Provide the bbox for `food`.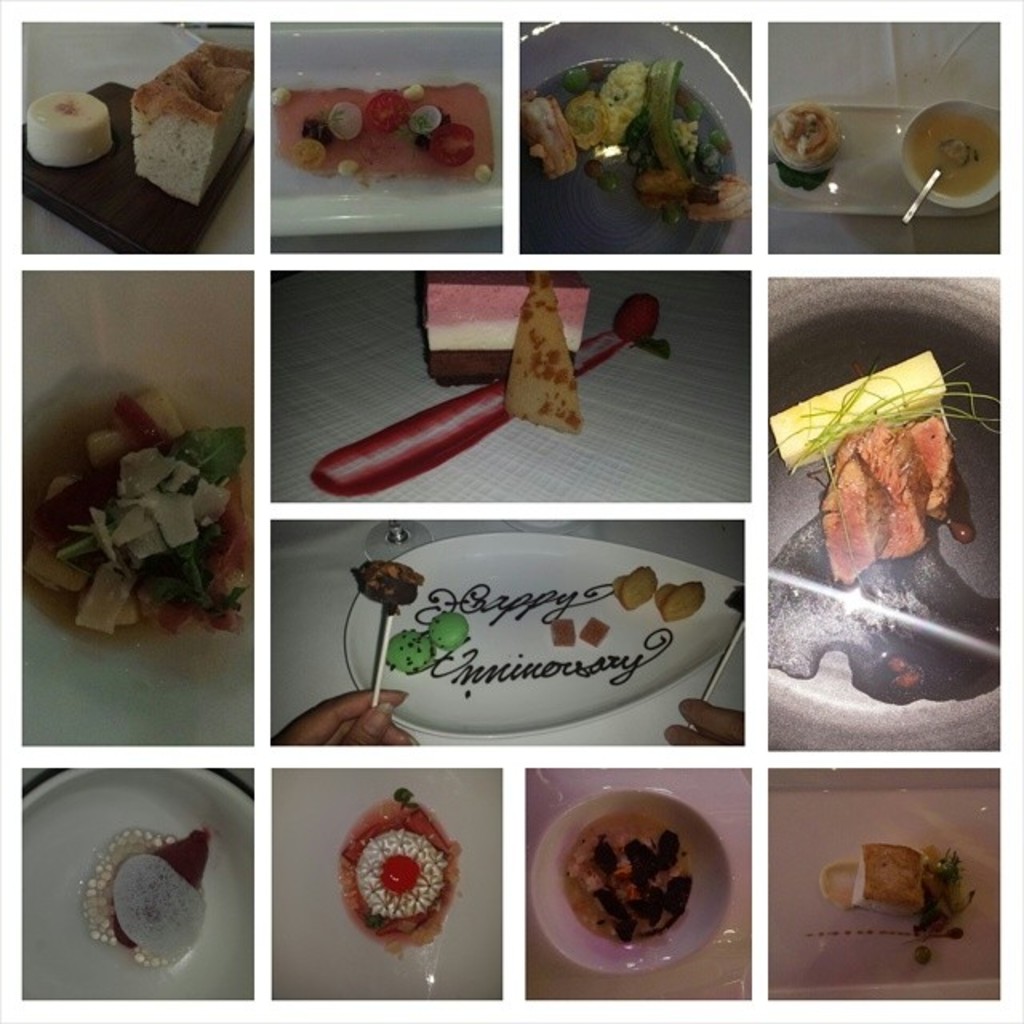
430 608 472 650.
